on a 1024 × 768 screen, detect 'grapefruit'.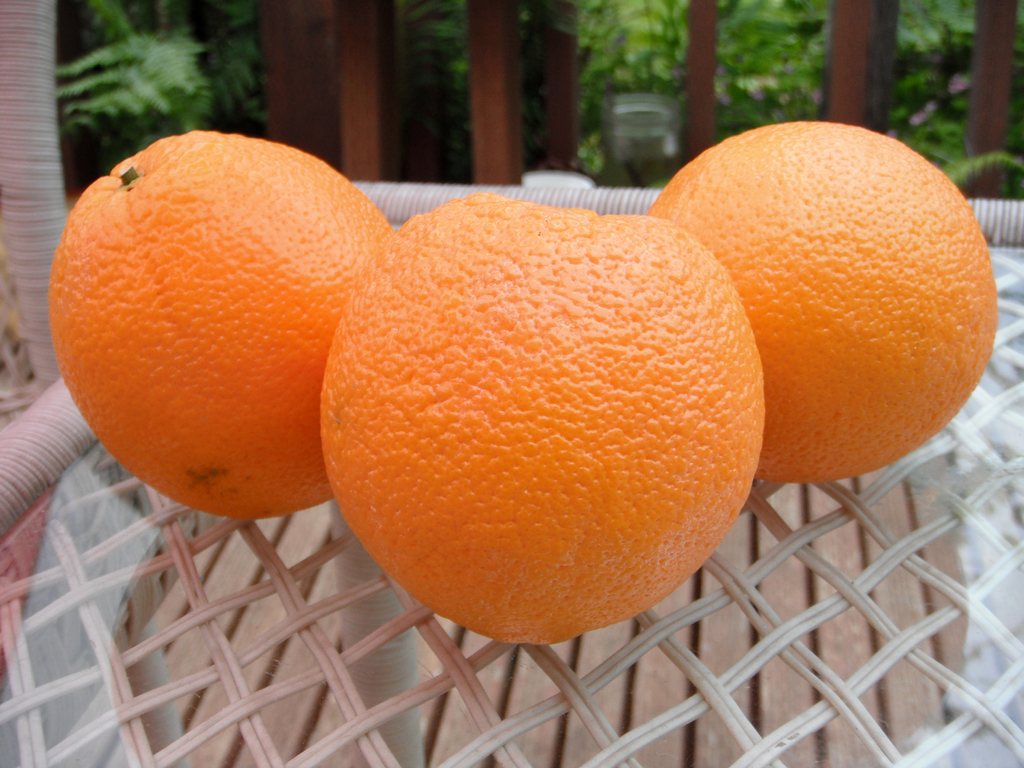
649:115:1001:482.
